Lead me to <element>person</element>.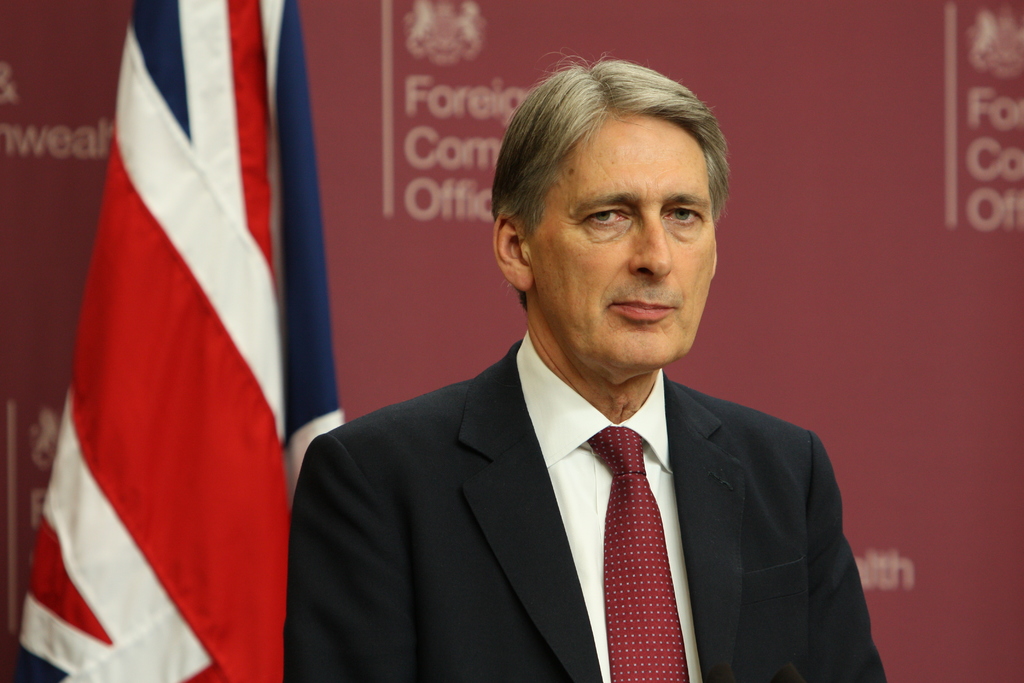
Lead to (287,45,892,682).
